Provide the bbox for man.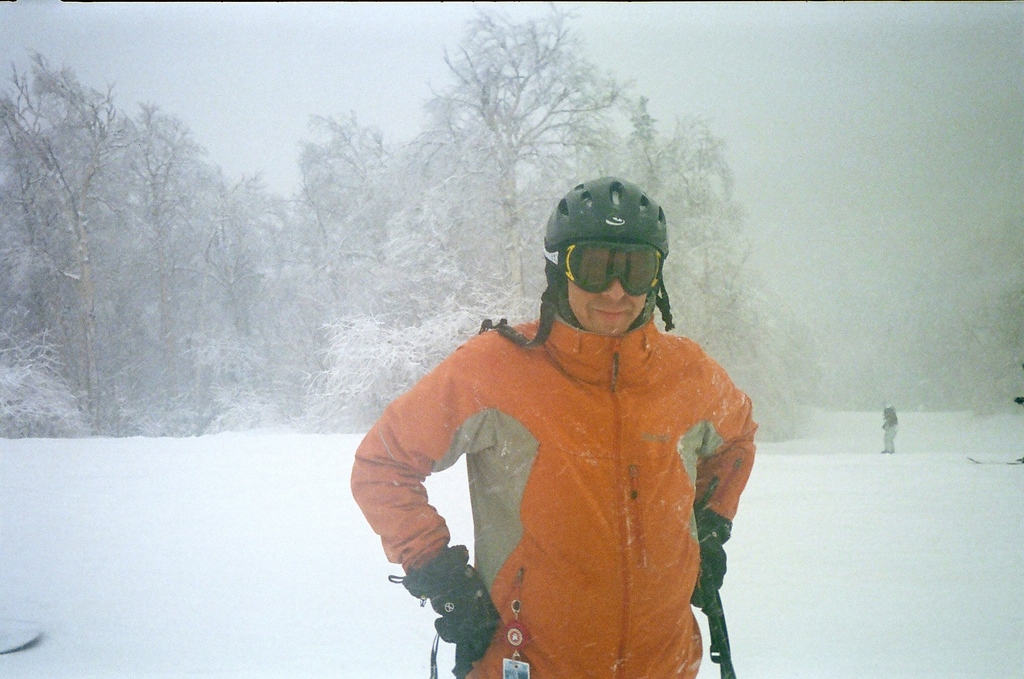
Rect(876, 399, 897, 453).
